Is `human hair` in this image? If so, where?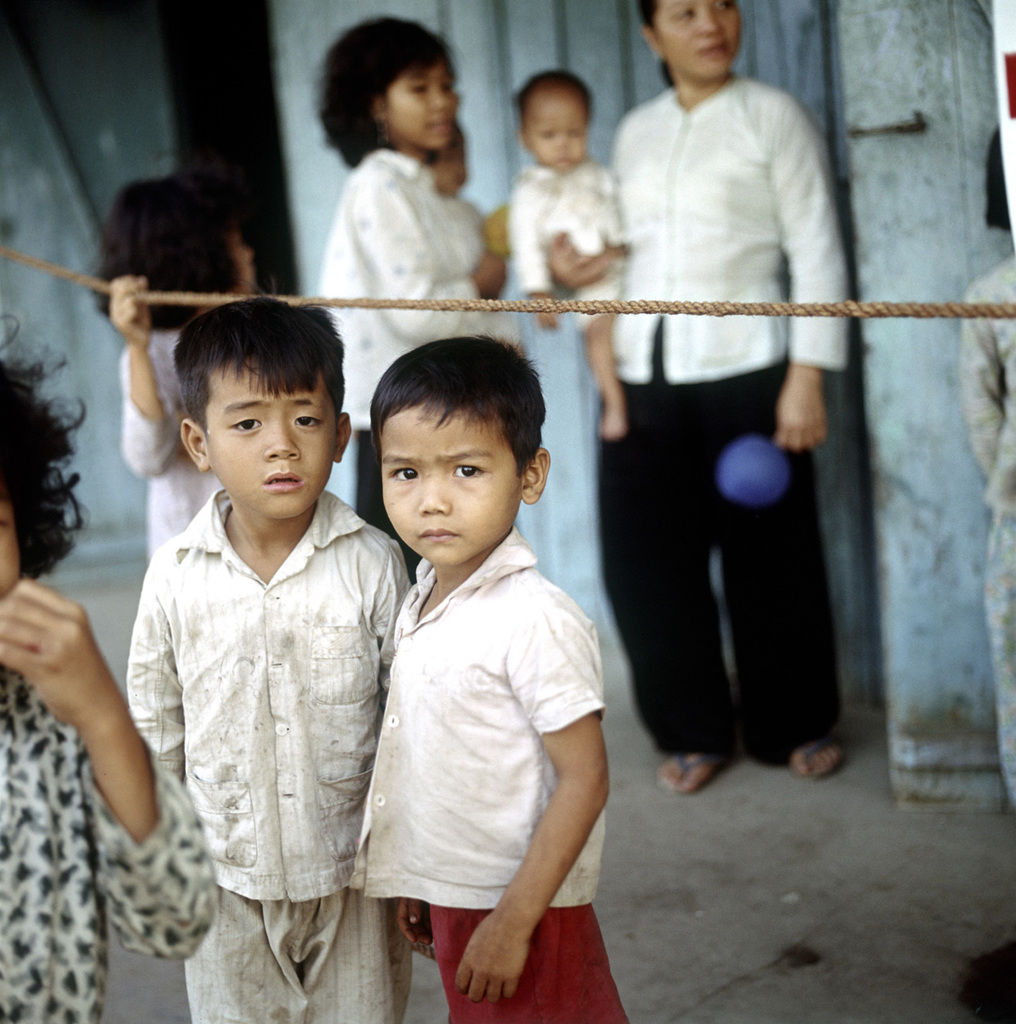
Yes, at [638,0,670,84].
